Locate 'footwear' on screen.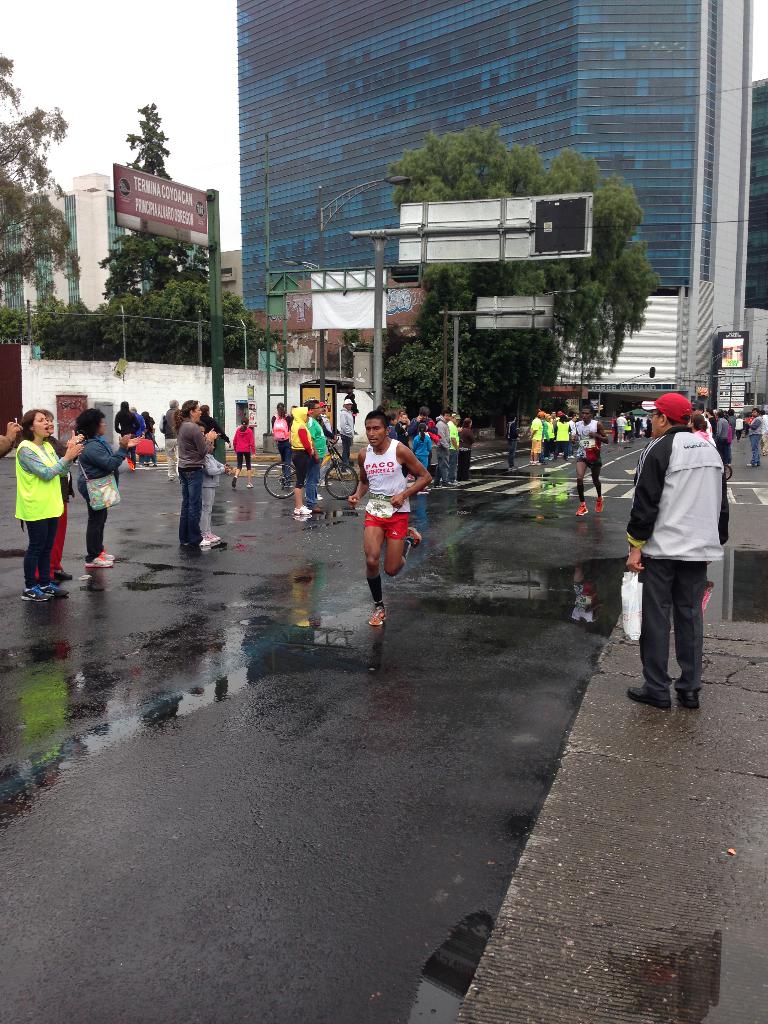
On screen at x1=675, y1=690, x2=700, y2=711.
